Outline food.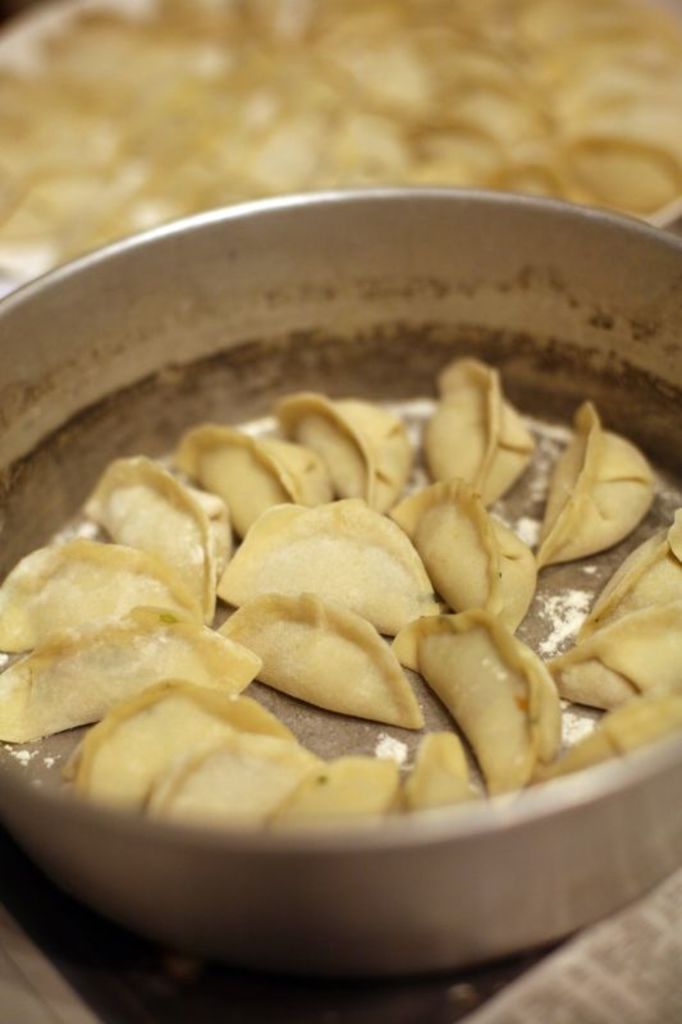
Outline: (left=274, top=387, right=416, bottom=517).
